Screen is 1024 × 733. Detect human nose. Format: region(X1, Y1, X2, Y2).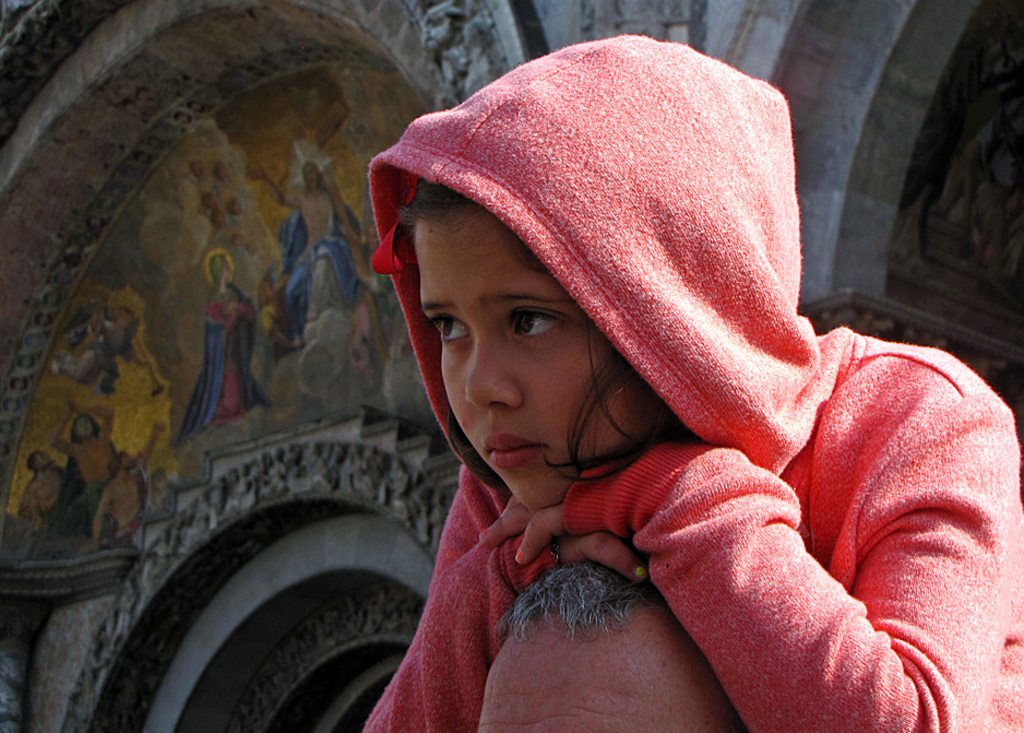
region(465, 333, 526, 410).
